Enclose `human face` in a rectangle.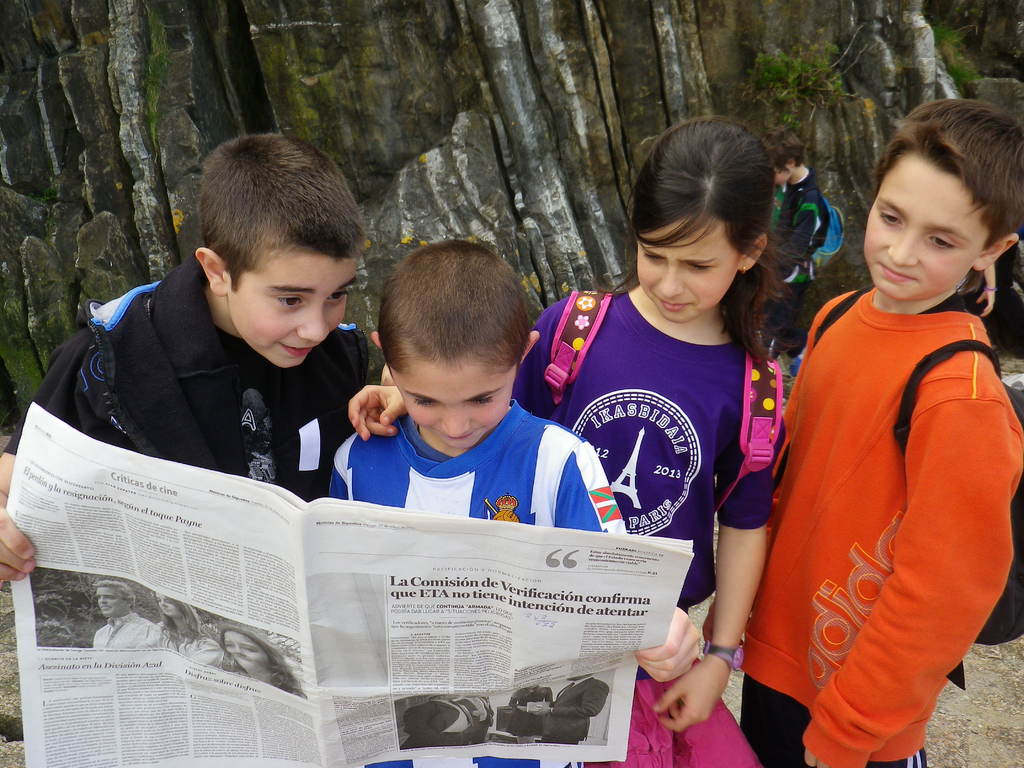
locate(633, 232, 726, 318).
